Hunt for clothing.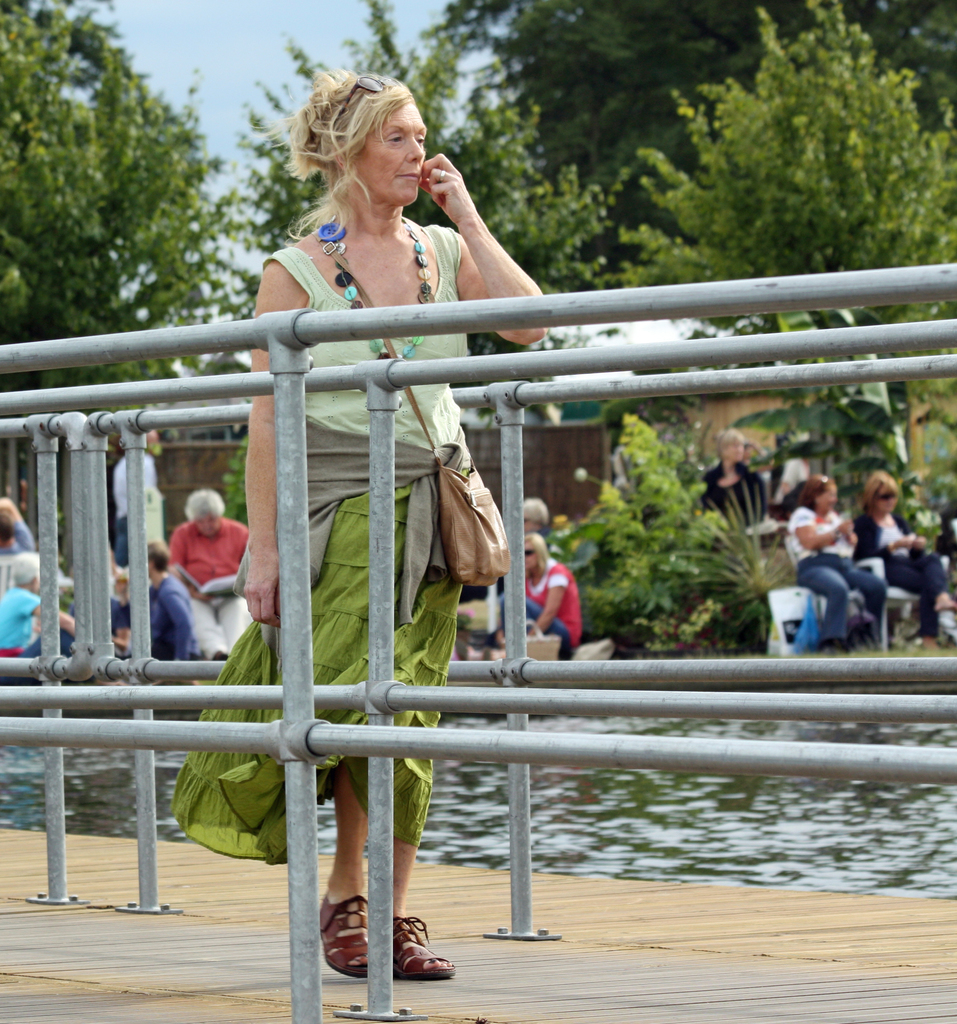
Hunted down at box=[172, 512, 261, 664].
